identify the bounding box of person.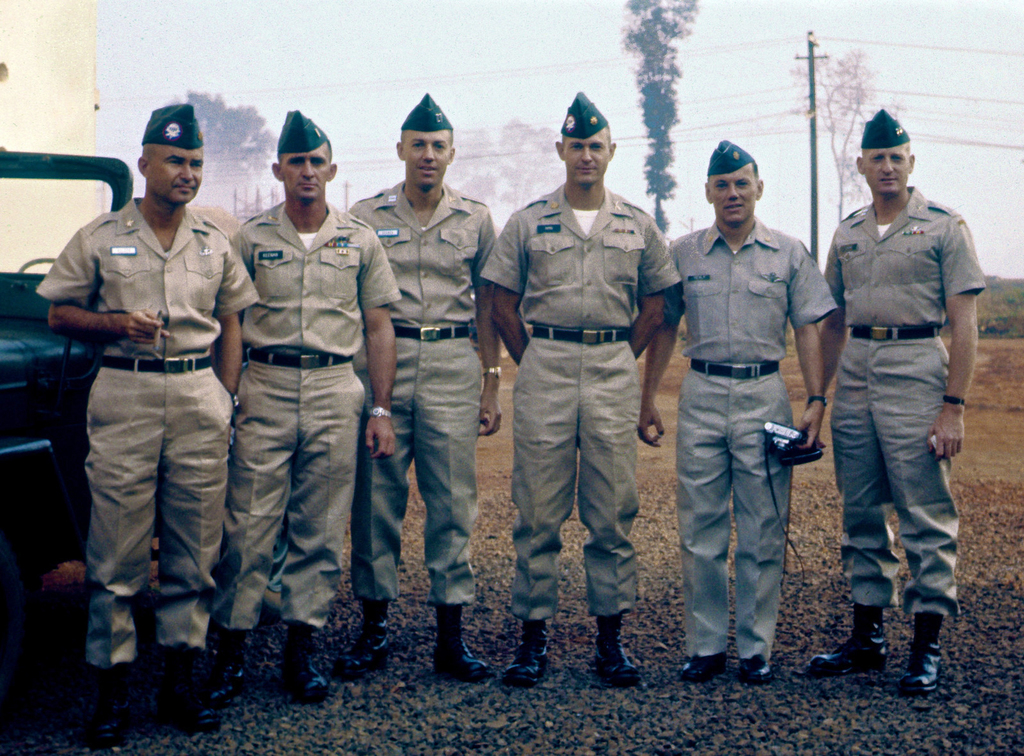
812 111 978 699.
